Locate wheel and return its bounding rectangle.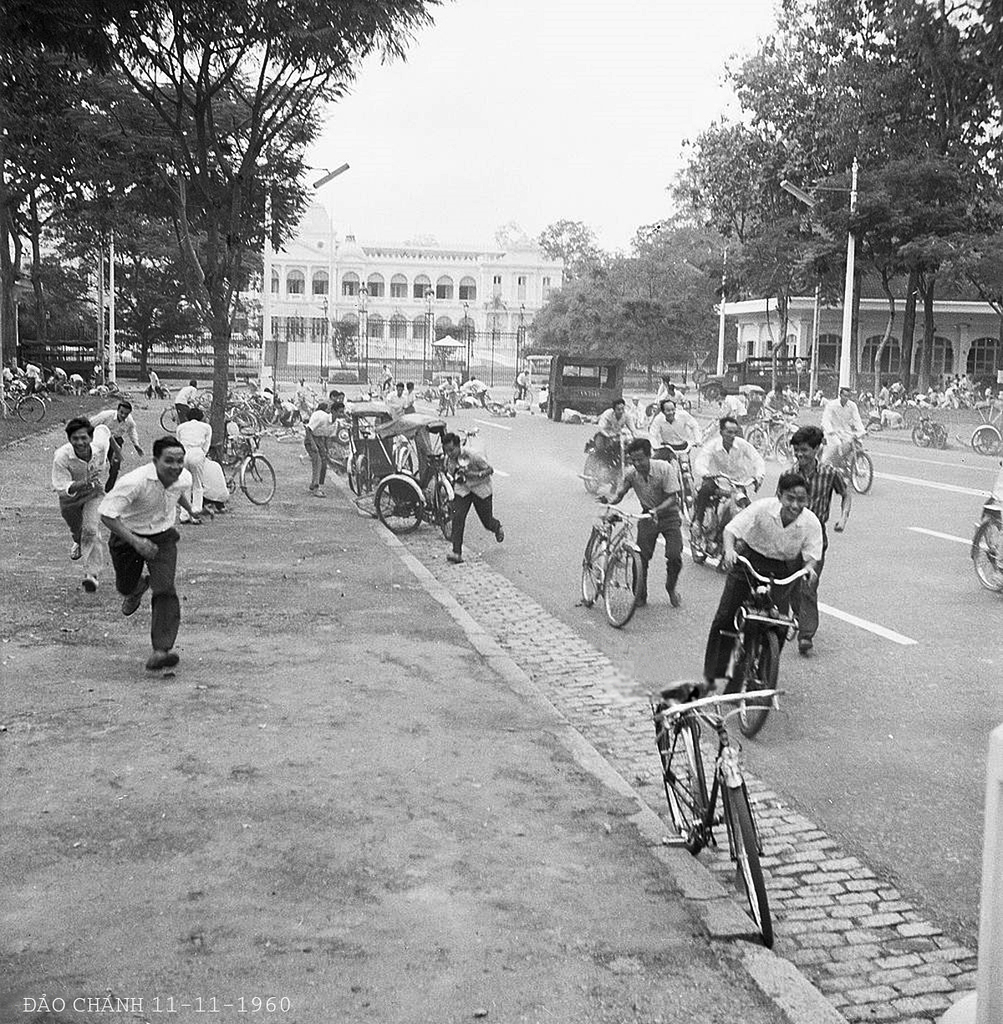
box(584, 458, 600, 493).
